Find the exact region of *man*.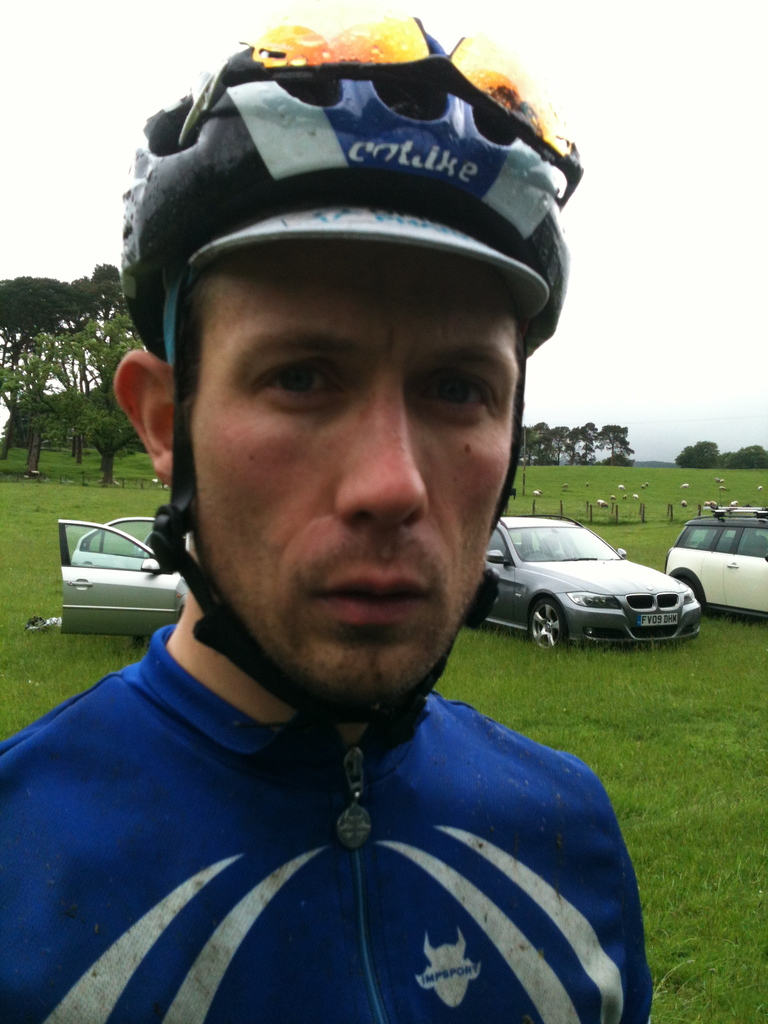
Exact region: Rect(0, 0, 722, 1018).
